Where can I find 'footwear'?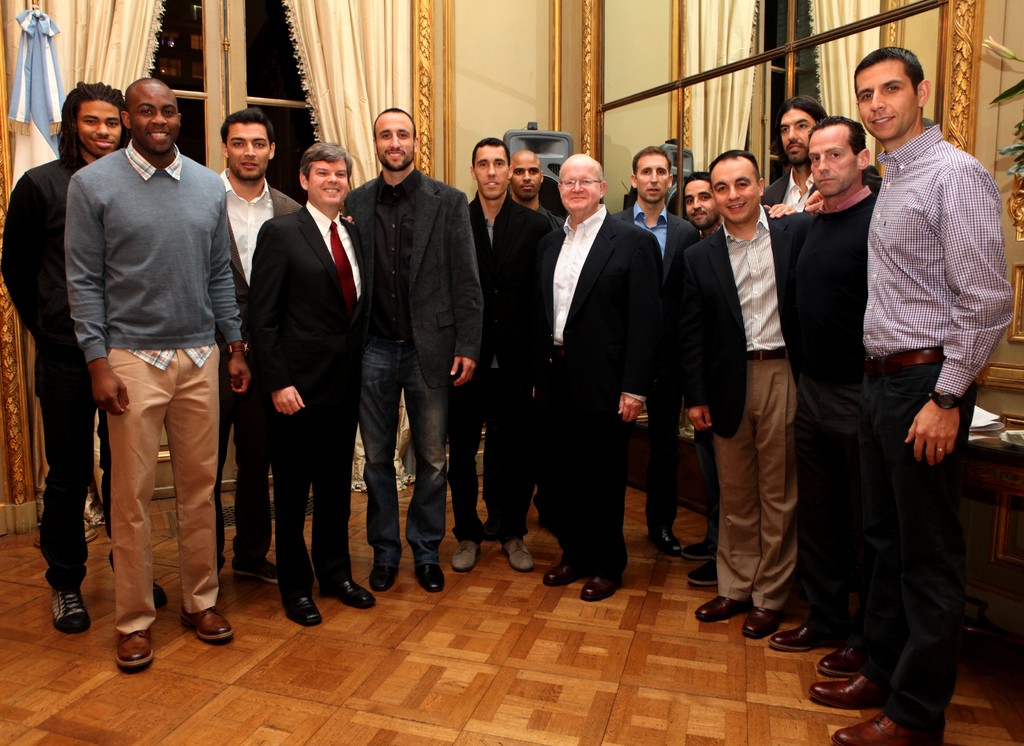
You can find it at (768,620,832,652).
